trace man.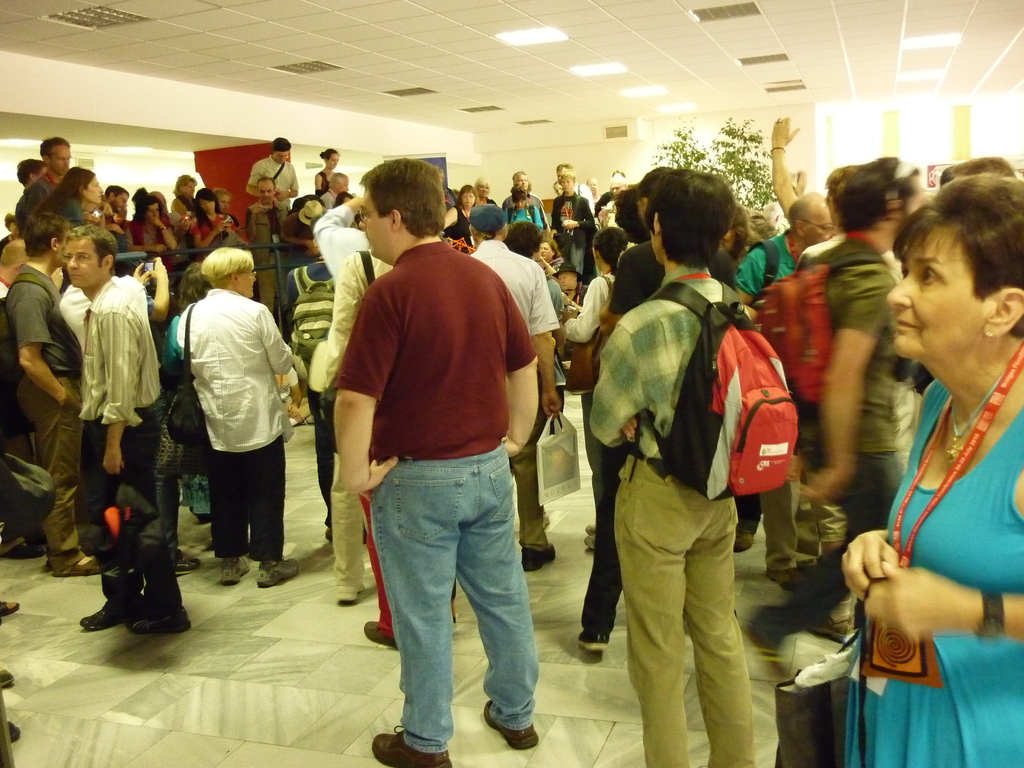
Traced to 0, 209, 95, 574.
